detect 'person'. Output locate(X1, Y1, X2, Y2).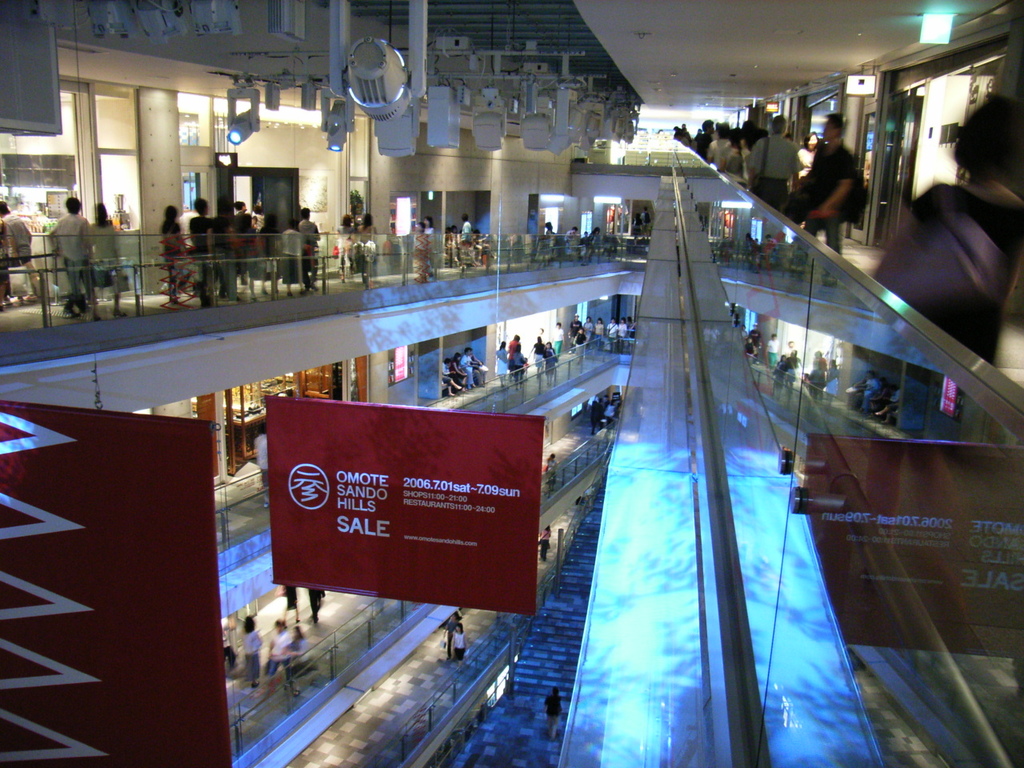
locate(537, 526, 555, 561).
